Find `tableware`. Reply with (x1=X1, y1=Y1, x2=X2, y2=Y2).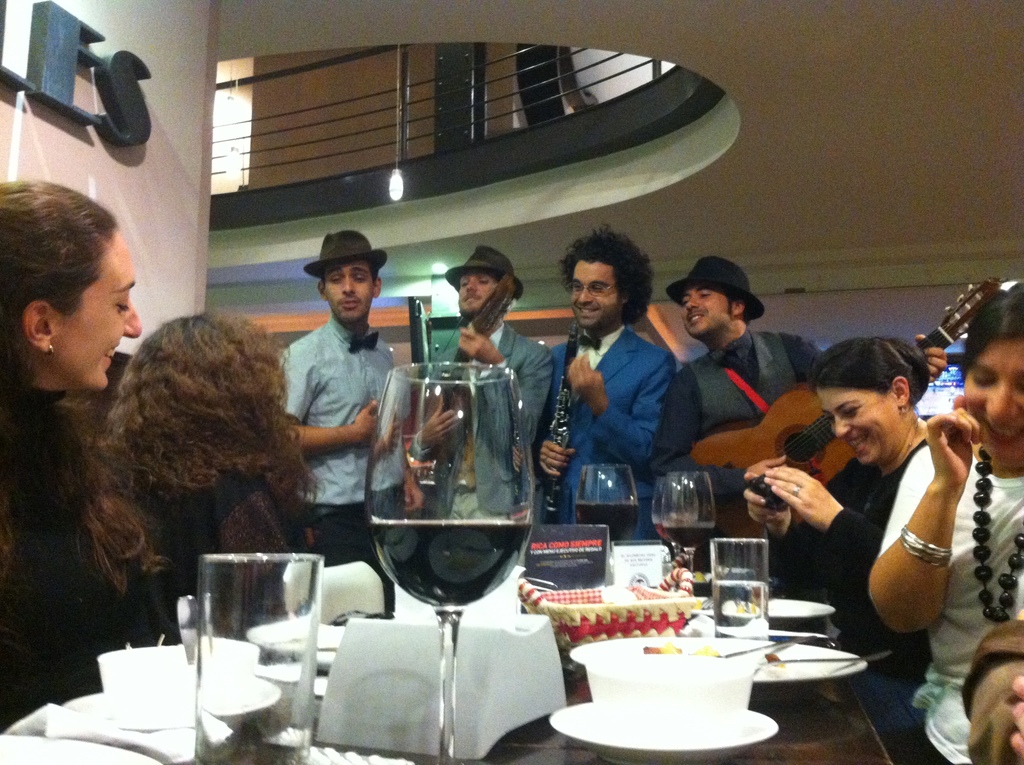
(x1=650, y1=474, x2=682, y2=556).
